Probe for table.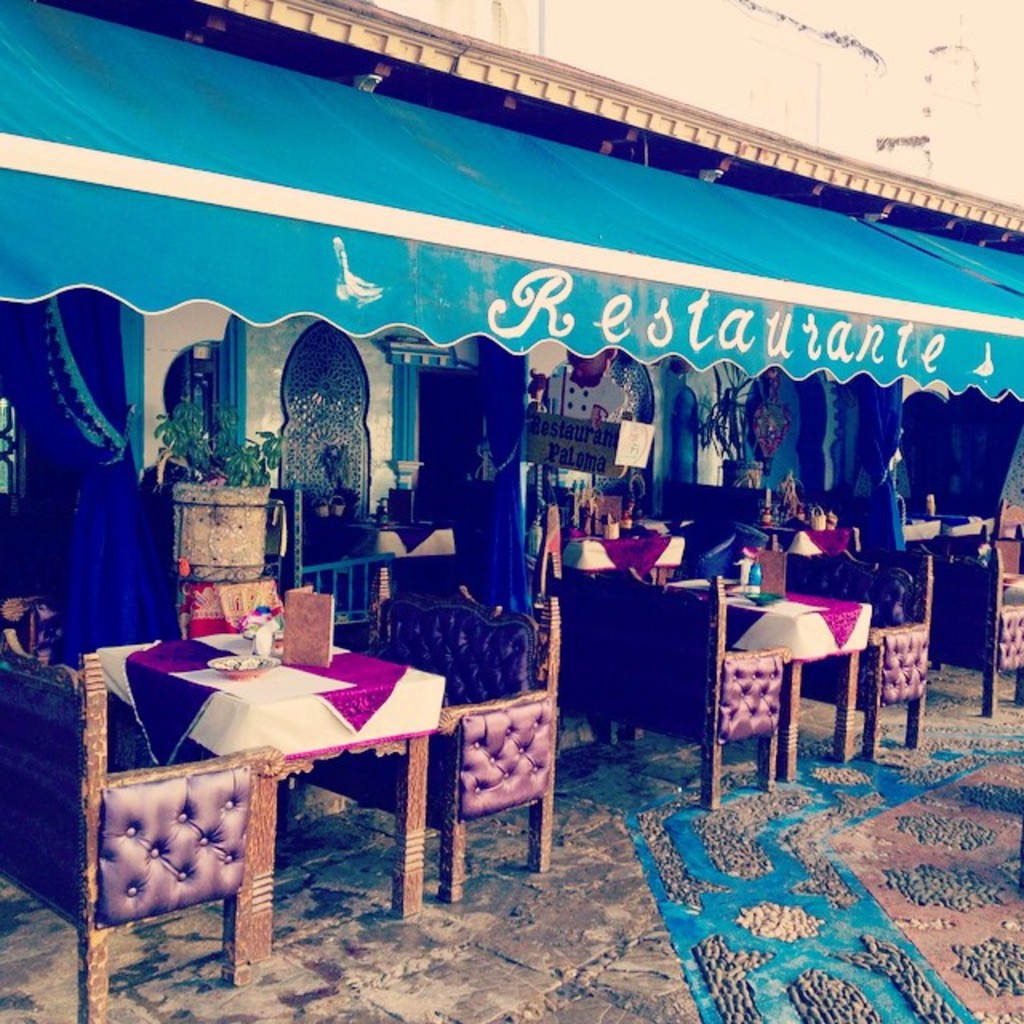
Probe result: bbox(106, 627, 462, 930).
